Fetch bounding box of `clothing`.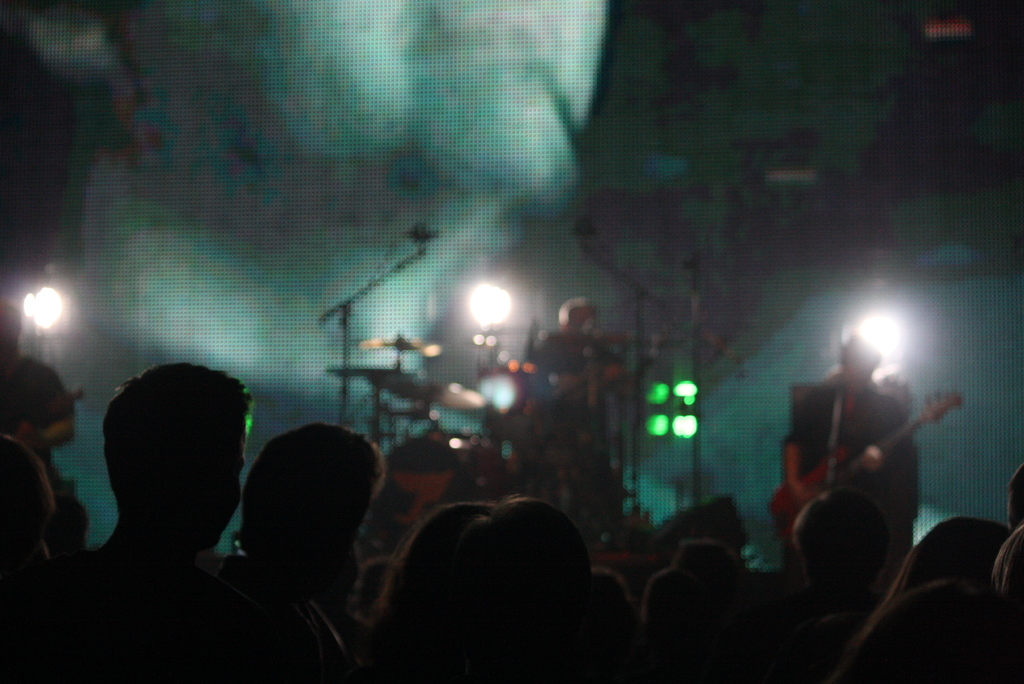
Bbox: [left=0, top=357, right=79, bottom=471].
